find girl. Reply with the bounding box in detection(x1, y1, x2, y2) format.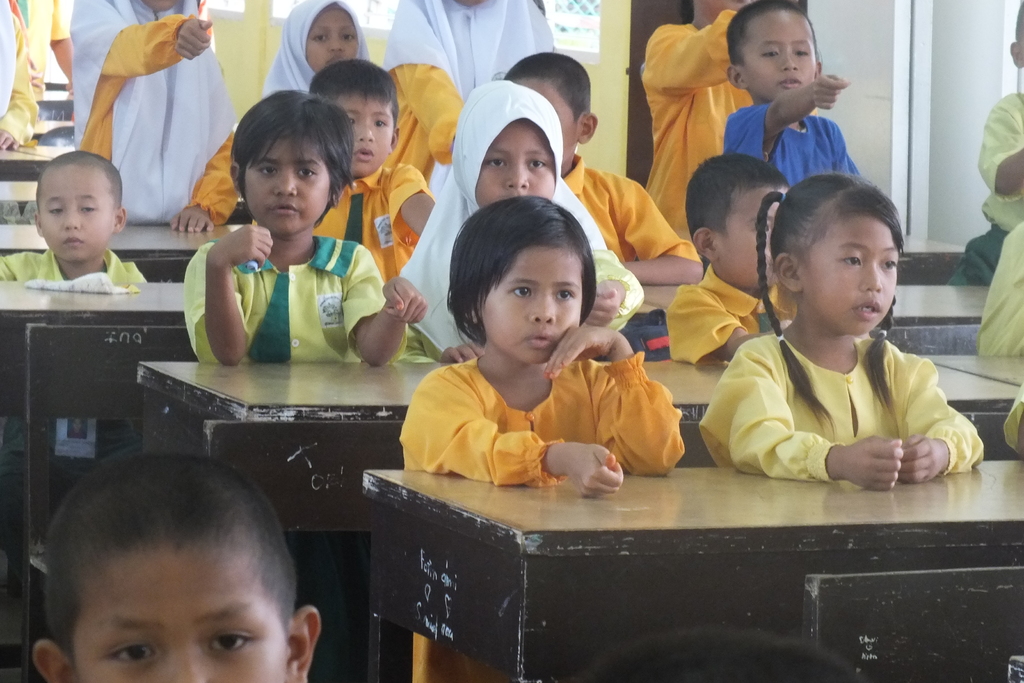
detection(400, 77, 641, 361).
